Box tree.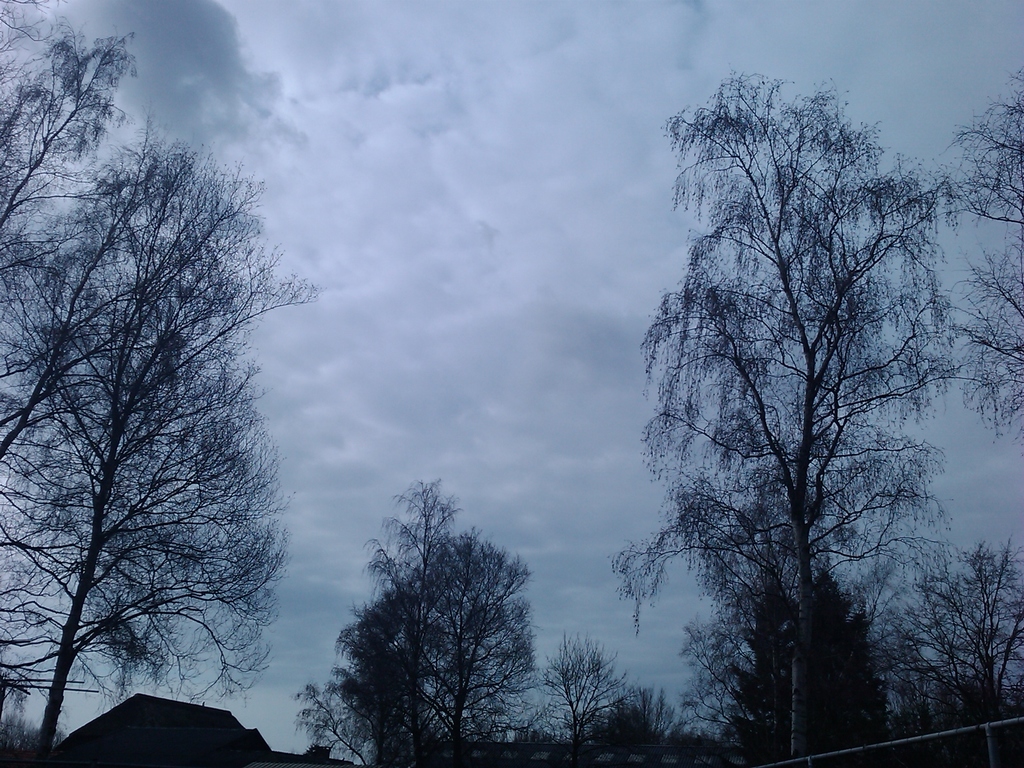
BBox(305, 586, 440, 767).
